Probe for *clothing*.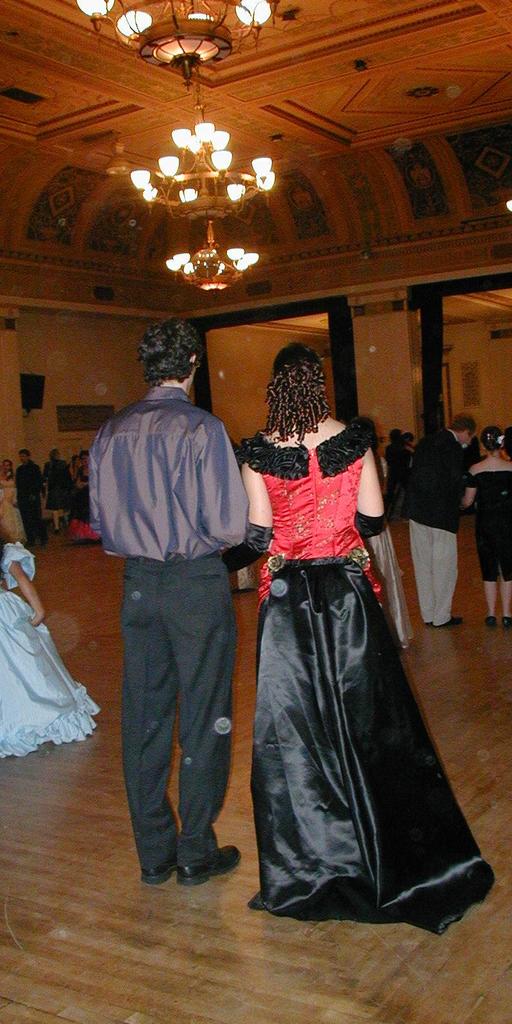
Probe result: bbox=[0, 470, 23, 536].
